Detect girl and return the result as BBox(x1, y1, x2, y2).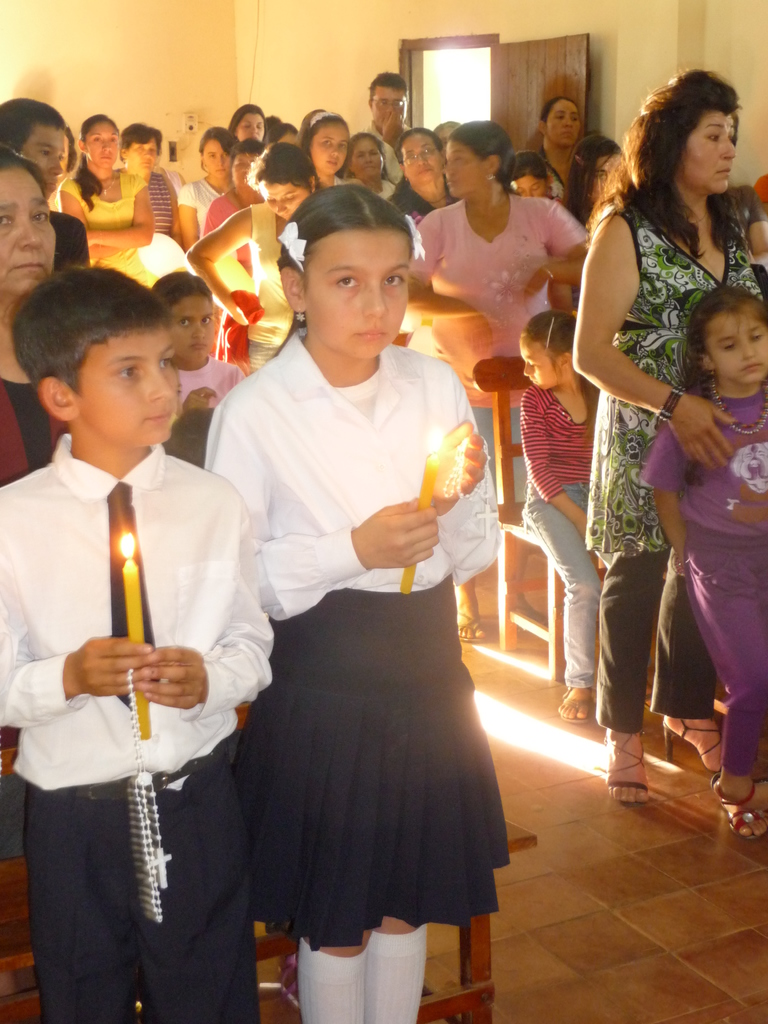
BBox(640, 289, 767, 842).
